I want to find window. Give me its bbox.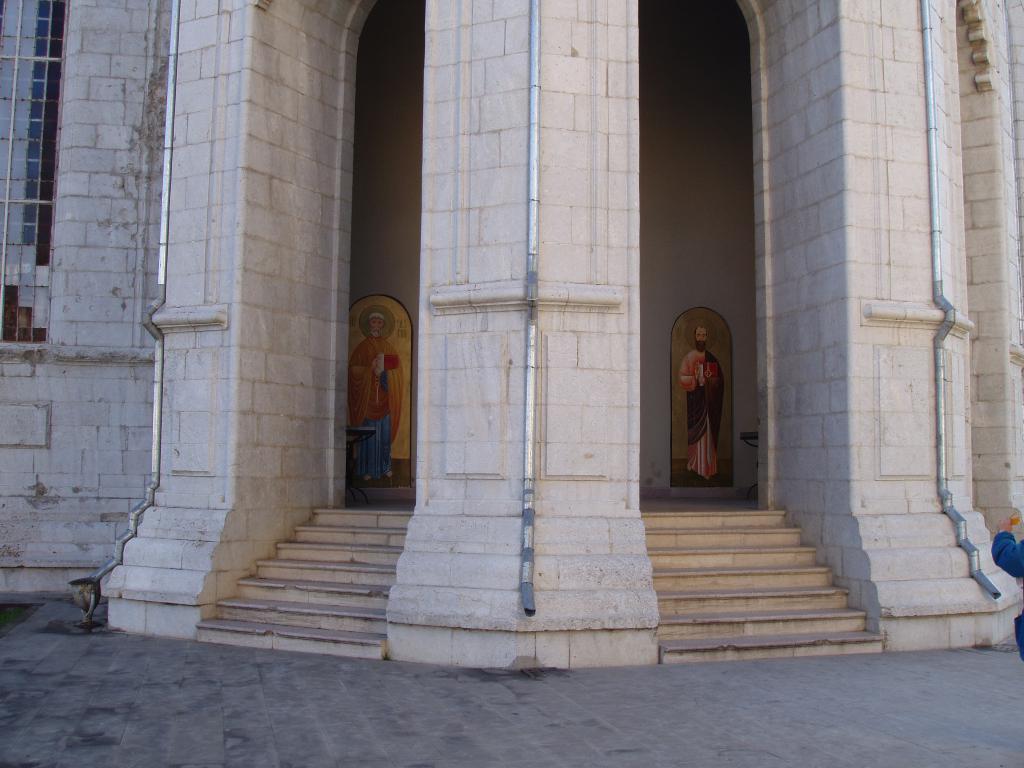
x1=31, y1=329, x2=46, y2=345.
